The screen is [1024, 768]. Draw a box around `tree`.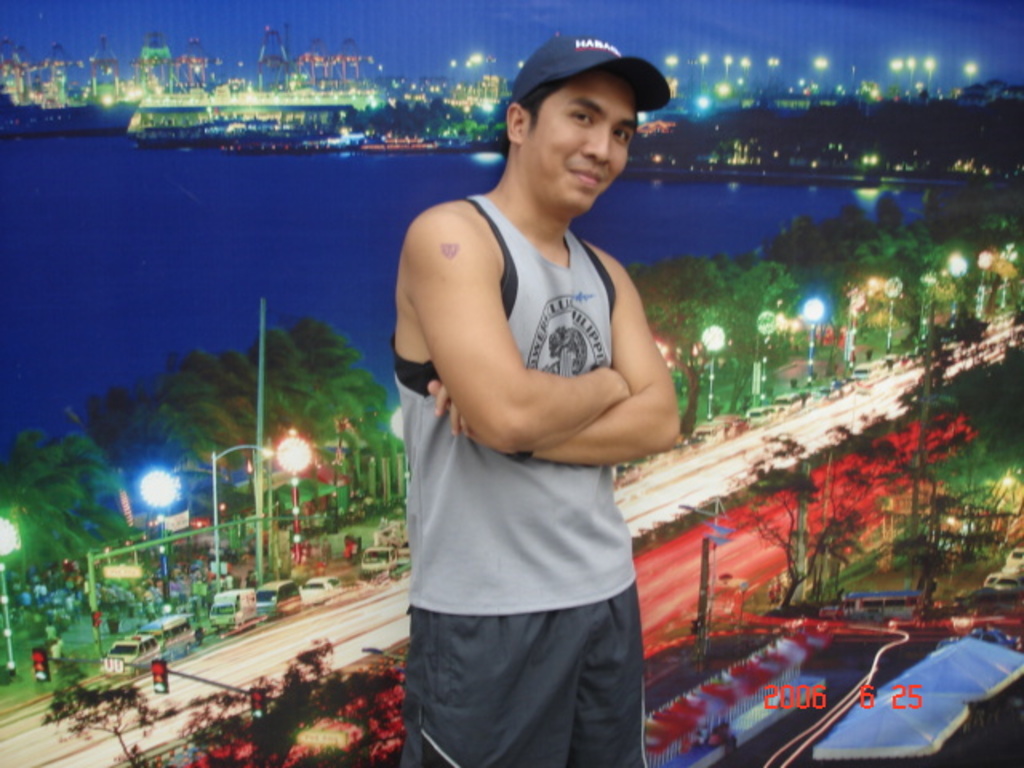
(x1=646, y1=83, x2=1022, y2=162).
